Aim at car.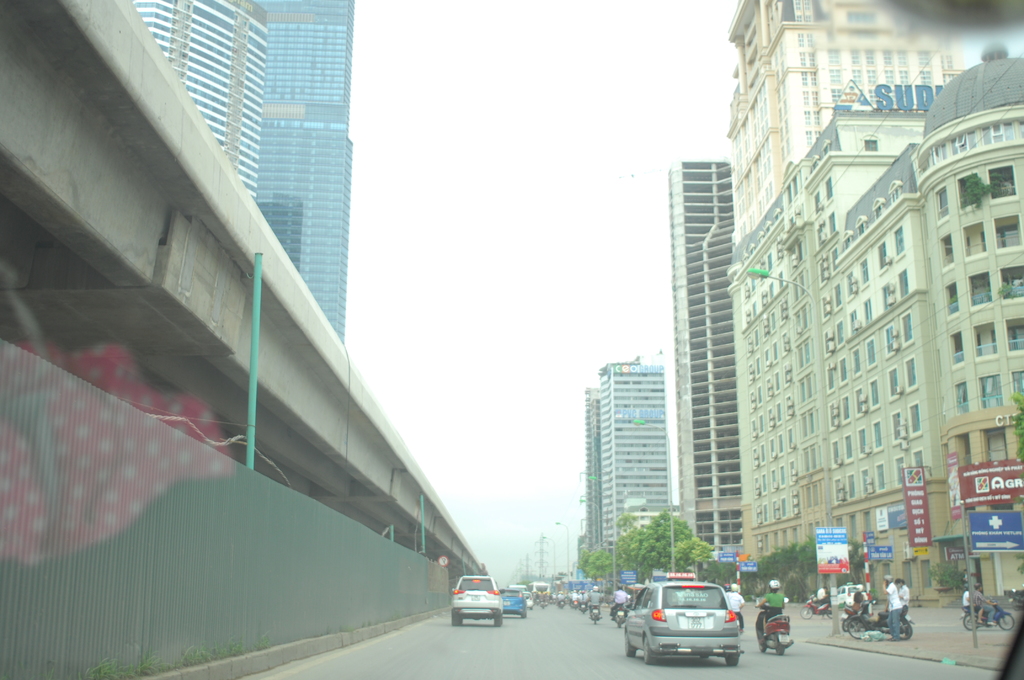
Aimed at (left=449, top=575, right=501, bottom=627).
